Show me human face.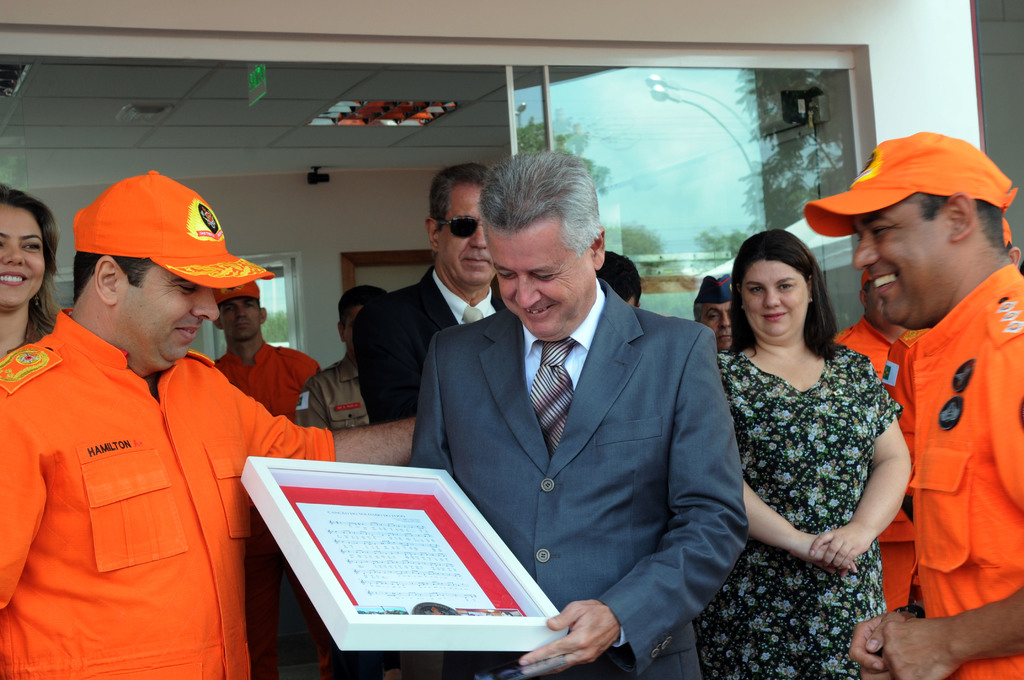
human face is here: x1=436, y1=189, x2=493, y2=287.
